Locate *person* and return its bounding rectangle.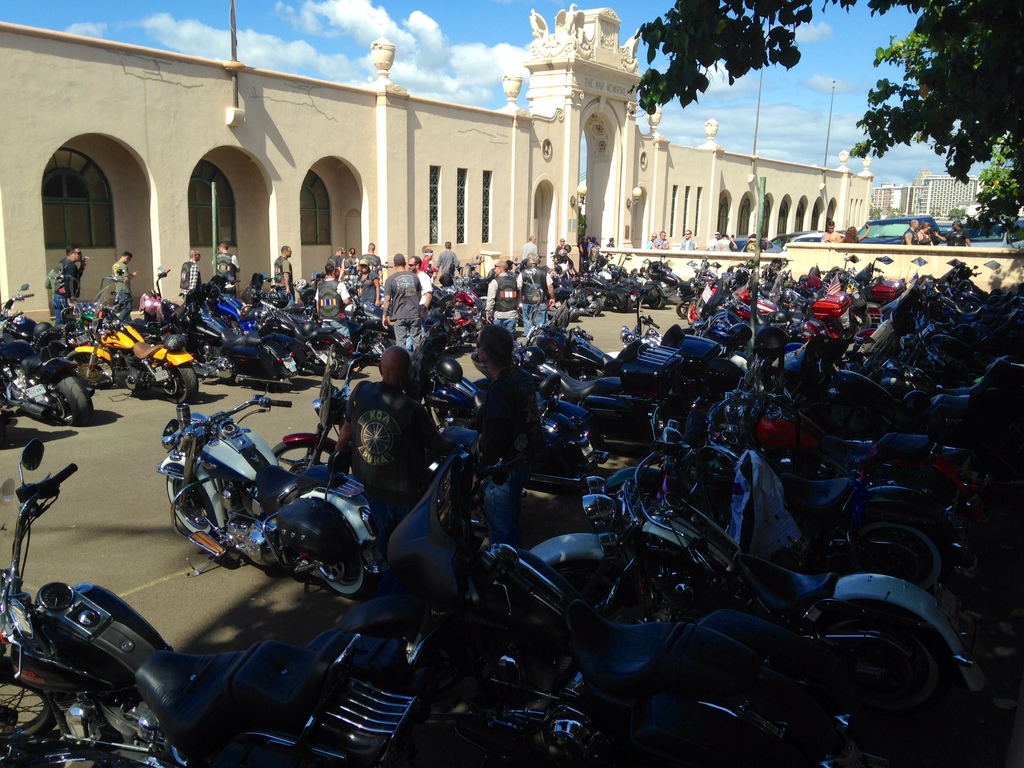
BBox(109, 249, 136, 303).
